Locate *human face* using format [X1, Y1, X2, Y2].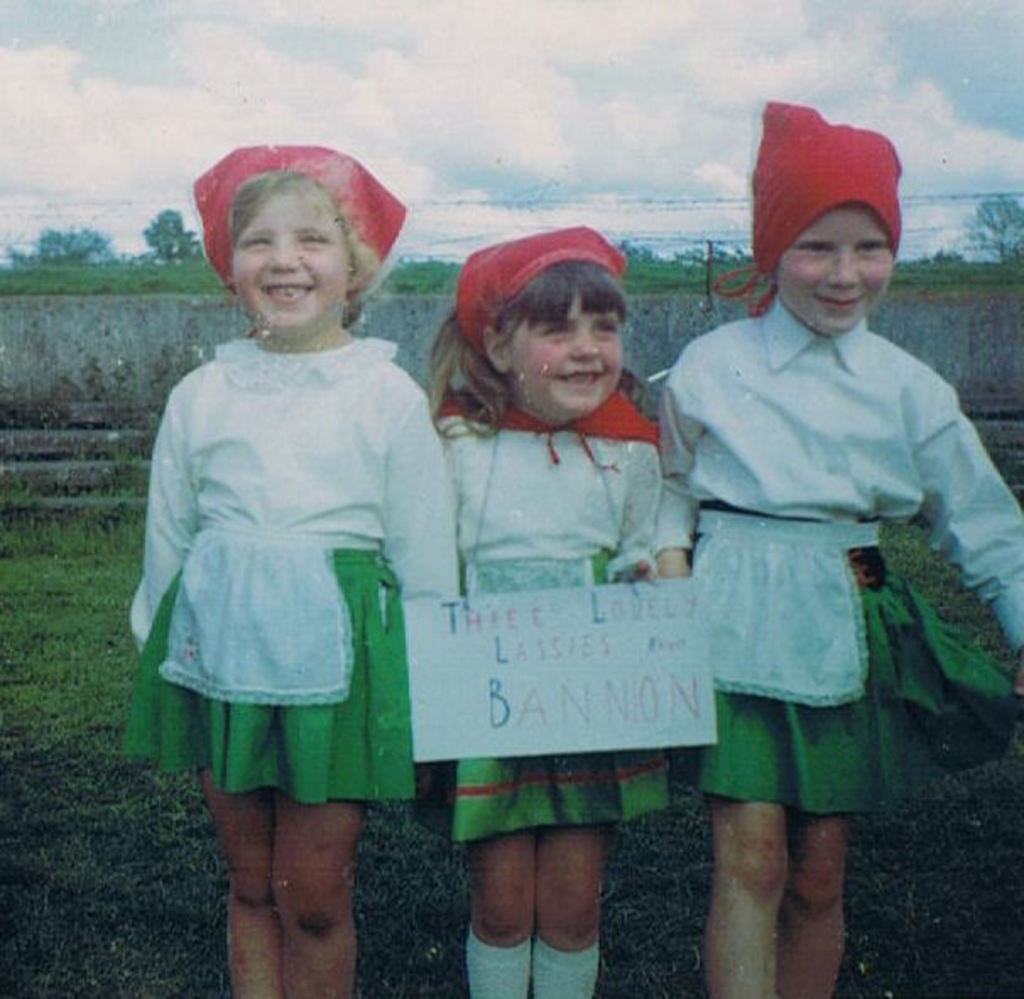
[507, 294, 624, 416].
